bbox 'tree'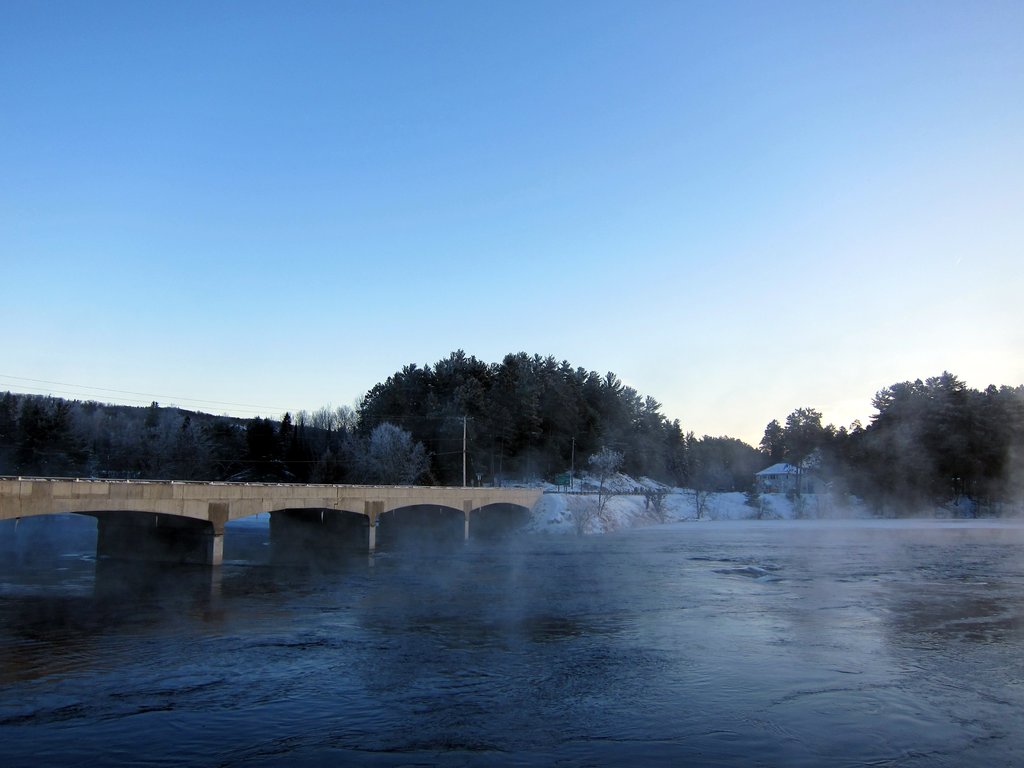
<region>749, 479, 774, 518</region>
